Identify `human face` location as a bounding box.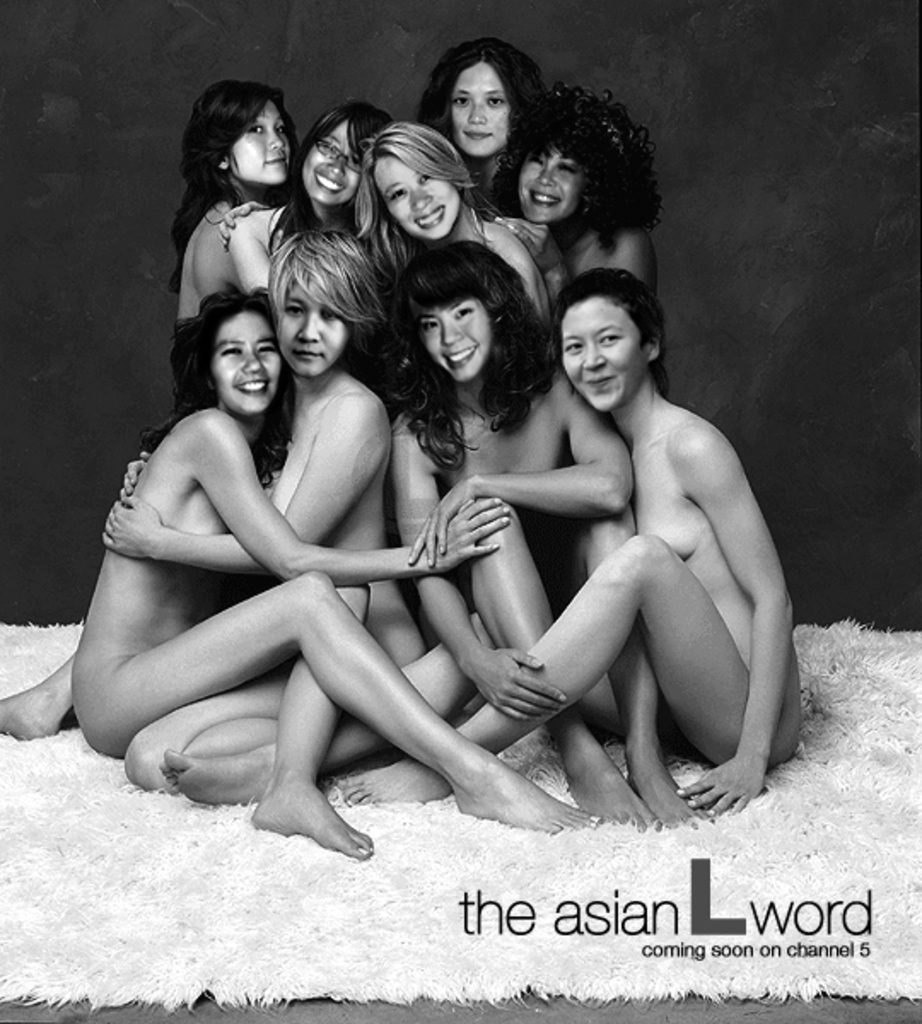
560/299/647/416.
